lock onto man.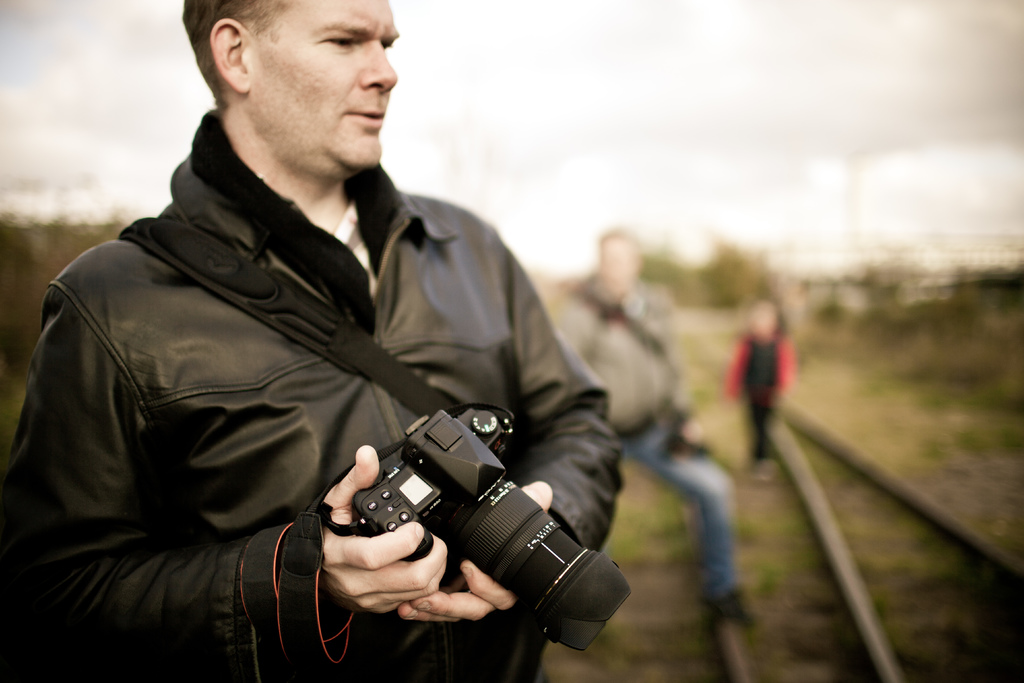
Locked: locate(550, 220, 765, 626).
